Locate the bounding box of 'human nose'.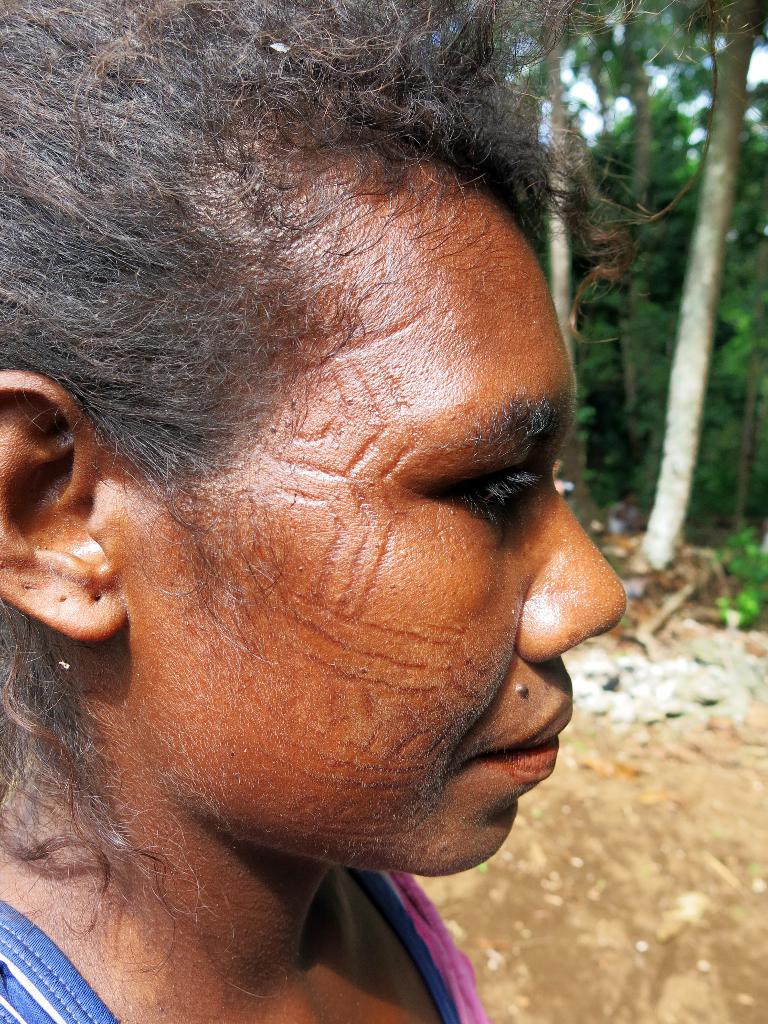
Bounding box: 518:473:628:665.
